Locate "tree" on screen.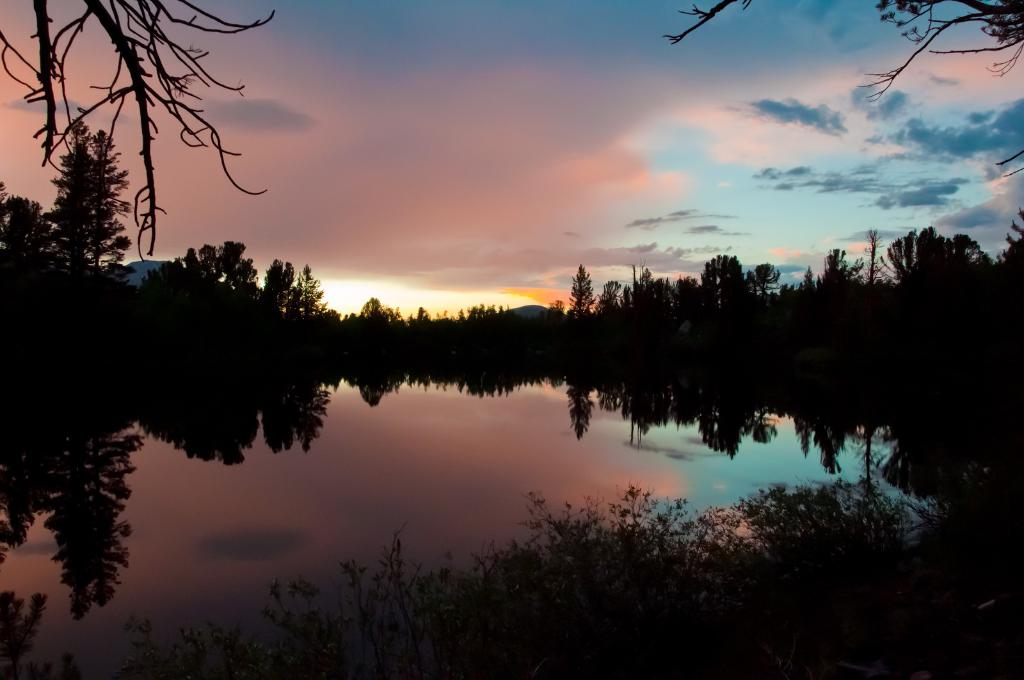
On screen at <box>812,252,870,345</box>.
